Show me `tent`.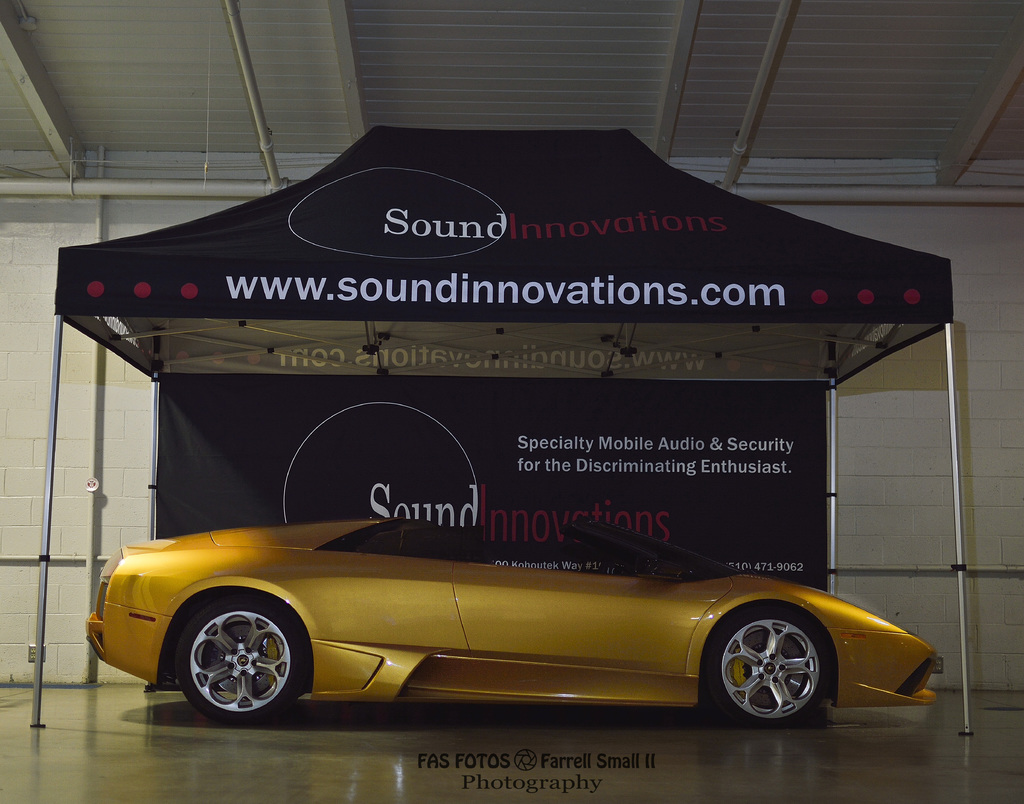
`tent` is here: 32 123 973 734.
